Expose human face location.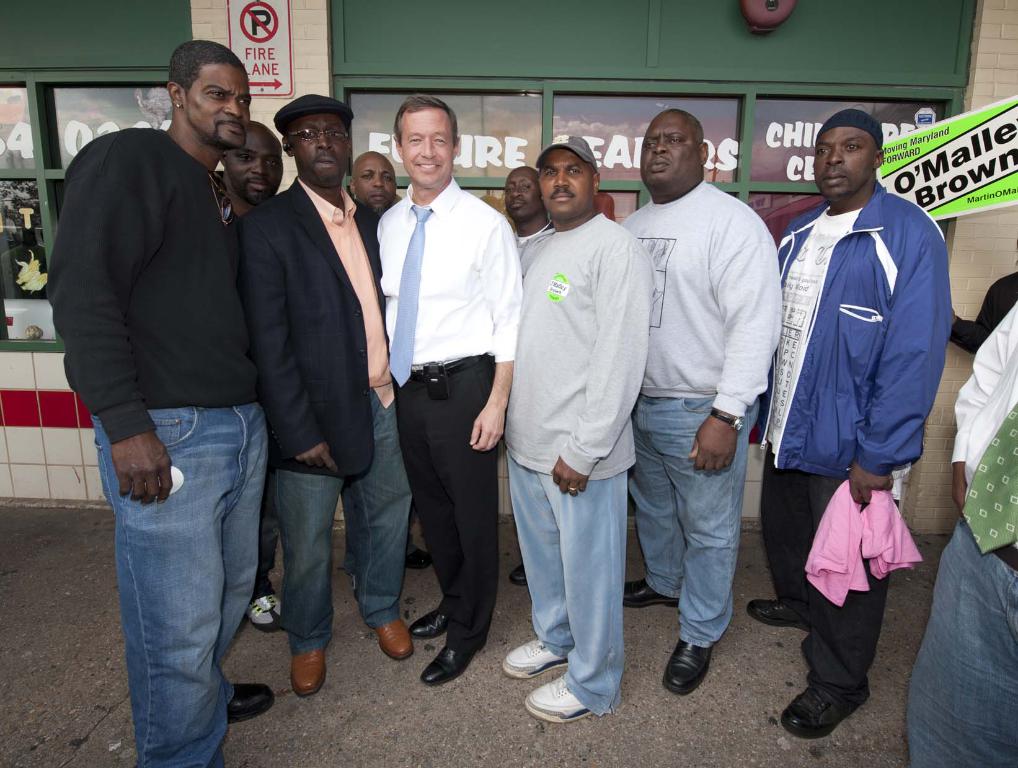
Exposed at 297, 115, 347, 186.
